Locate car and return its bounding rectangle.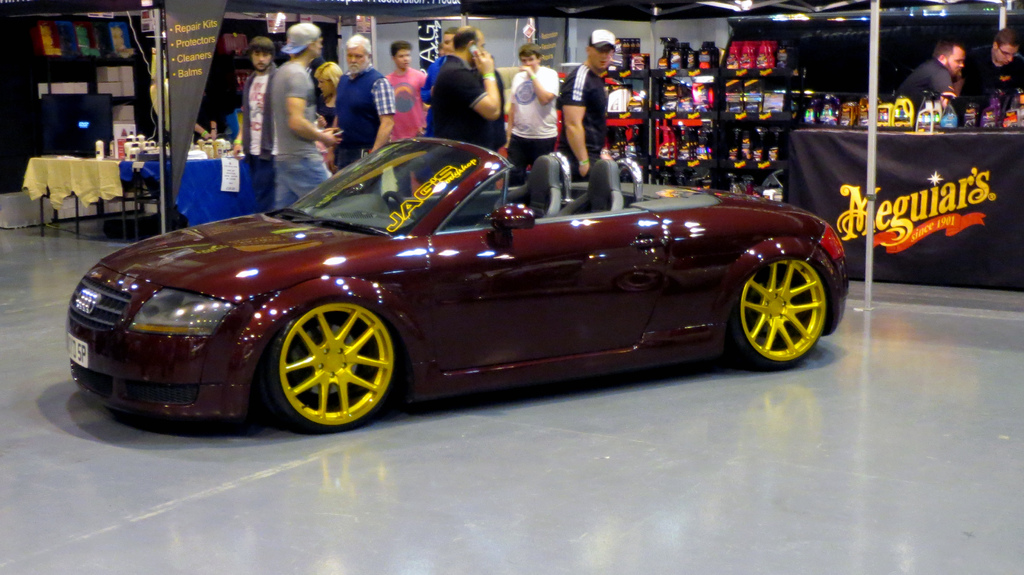
{"left": 67, "top": 138, "right": 849, "bottom": 435}.
